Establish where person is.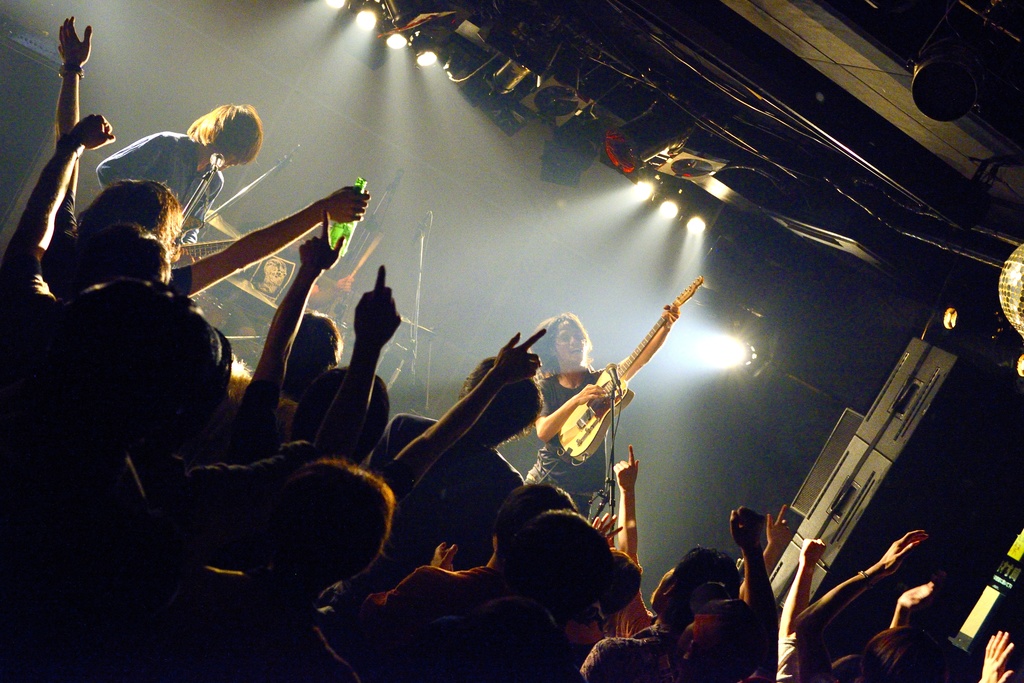
Established at [x1=365, y1=374, x2=537, y2=565].
